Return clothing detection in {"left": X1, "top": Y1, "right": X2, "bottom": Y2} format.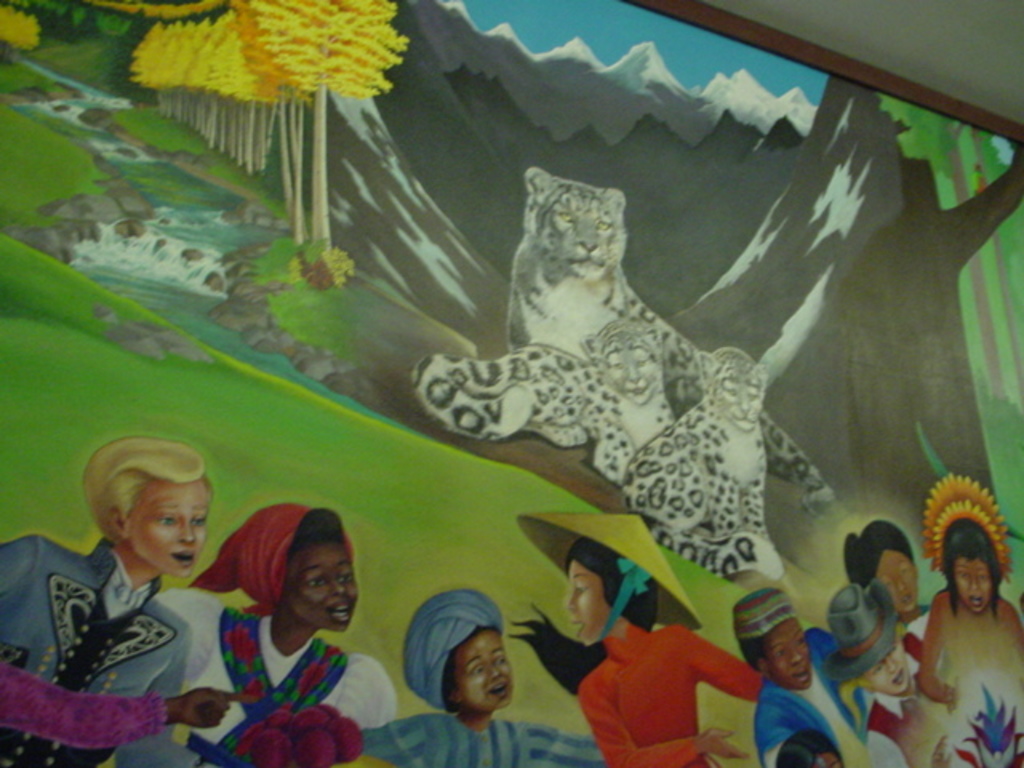
{"left": 754, "top": 619, "right": 877, "bottom": 766}.
